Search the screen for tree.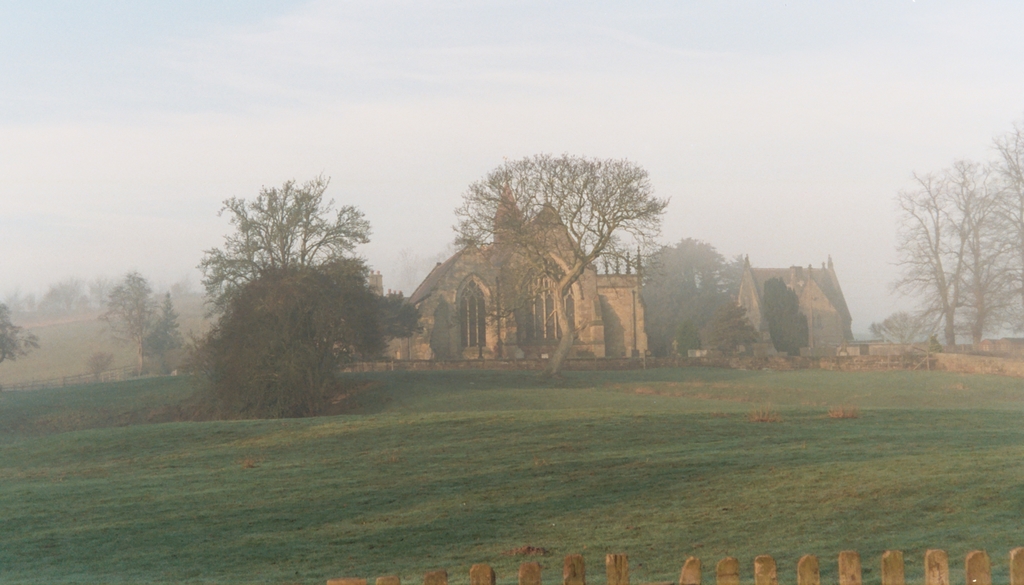
Found at BBox(0, 292, 38, 365).
